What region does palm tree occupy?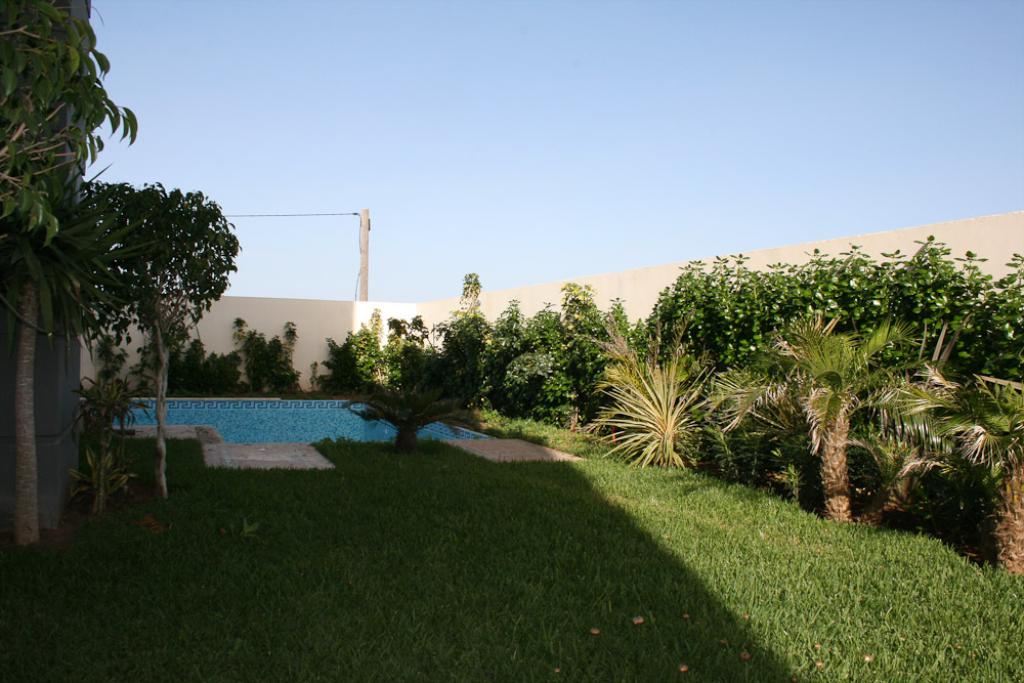
(x1=890, y1=368, x2=1023, y2=584).
